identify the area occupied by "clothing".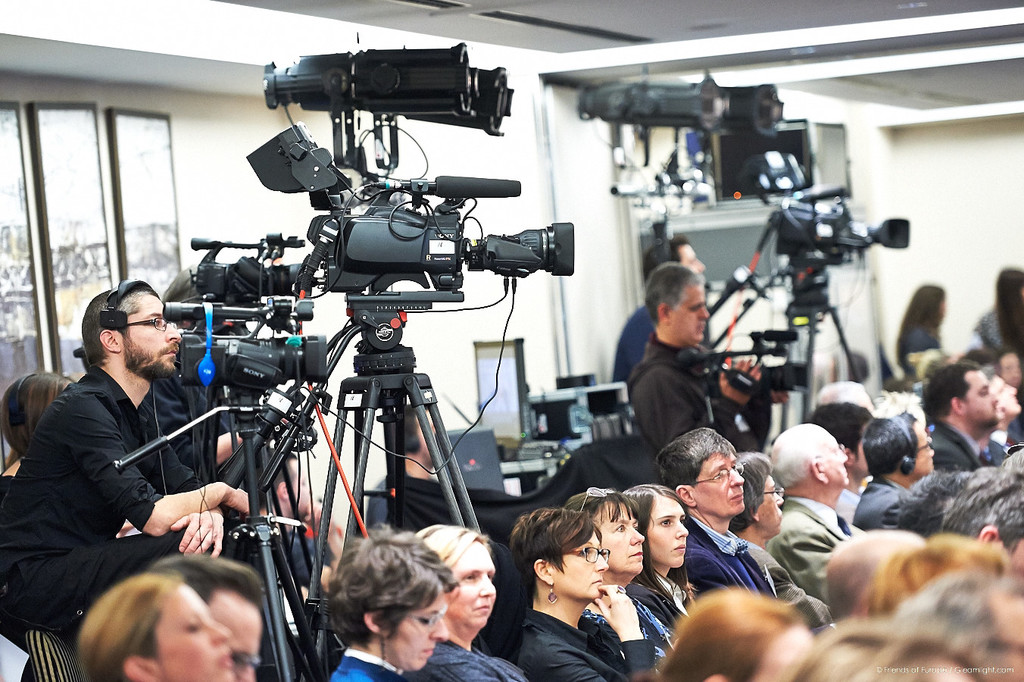
Area: bbox=(928, 421, 987, 472).
